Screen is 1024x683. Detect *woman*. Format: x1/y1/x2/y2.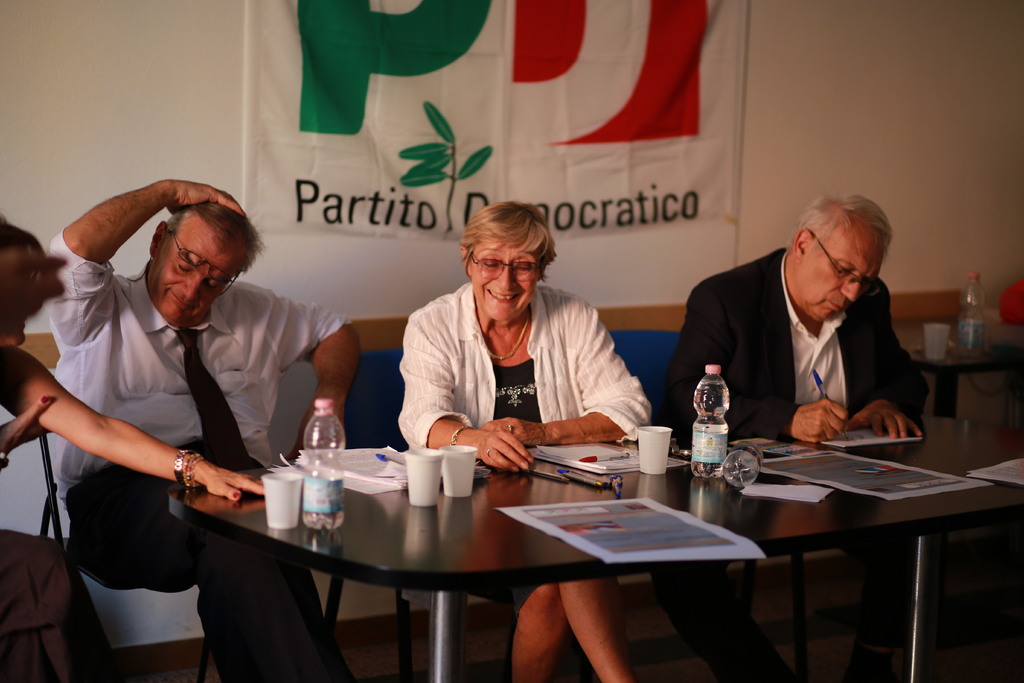
1/213/265/682.
